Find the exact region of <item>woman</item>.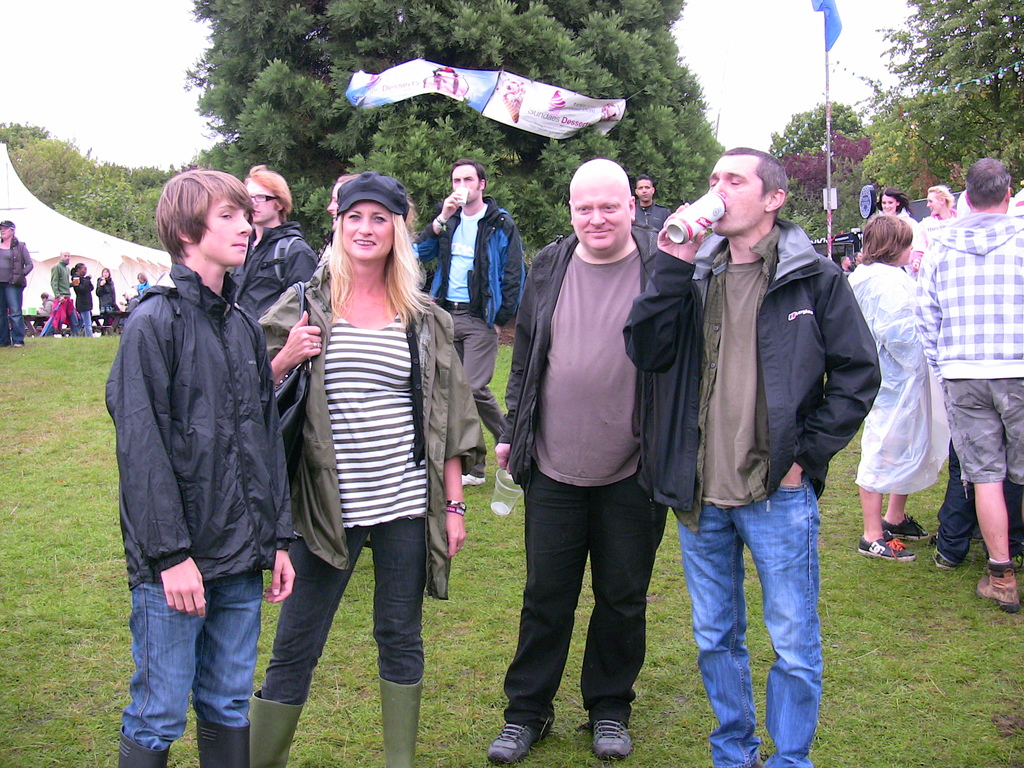
Exact region: 327/176/357/221.
